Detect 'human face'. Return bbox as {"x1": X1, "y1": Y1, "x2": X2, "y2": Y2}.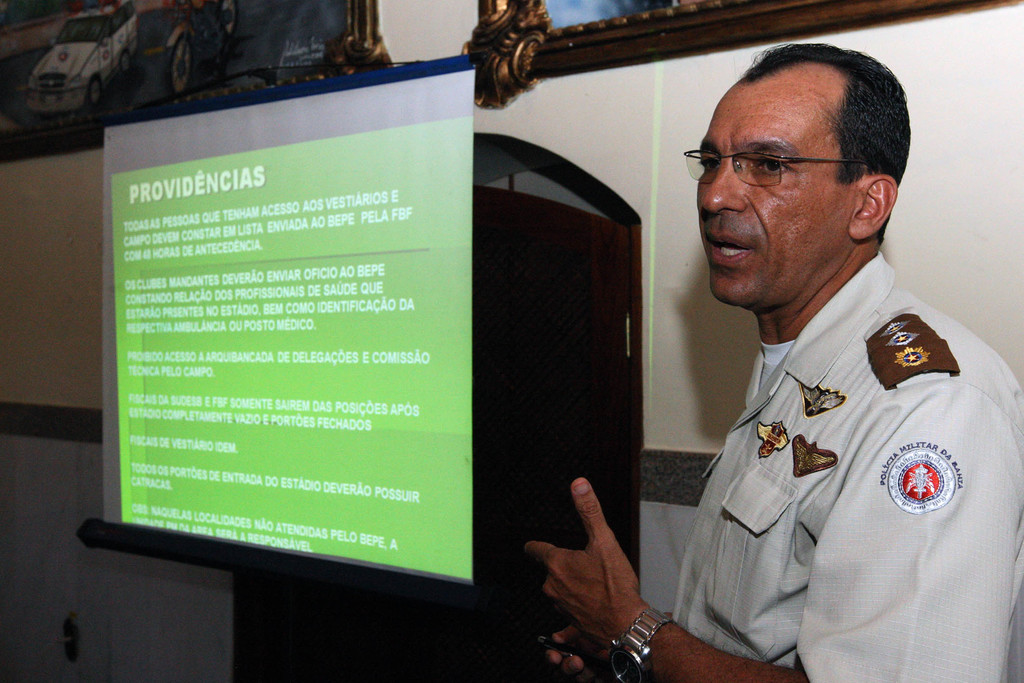
{"x1": 680, "y1": 78, "x2": 847, "y2": 316}.
